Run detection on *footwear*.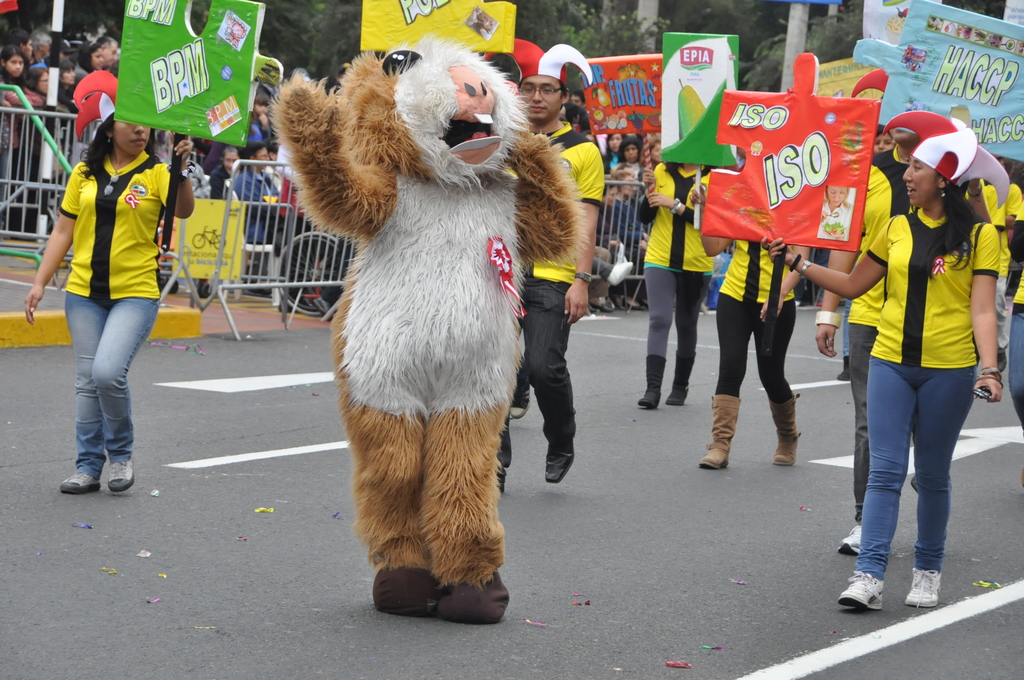
Result: (x1=59, y1=471, x2=101, y2=493).
